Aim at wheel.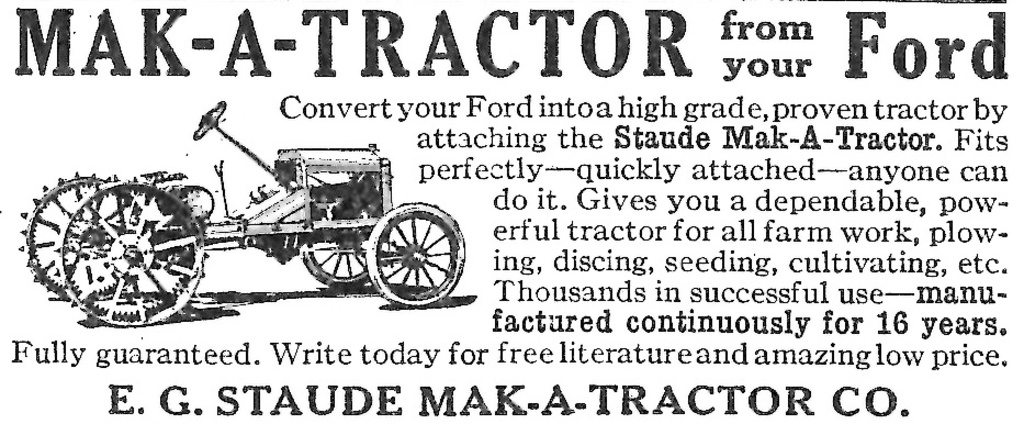
Aimed at {"x1": 195, "y1": 101, "x2": 226, "y2": 140}.
